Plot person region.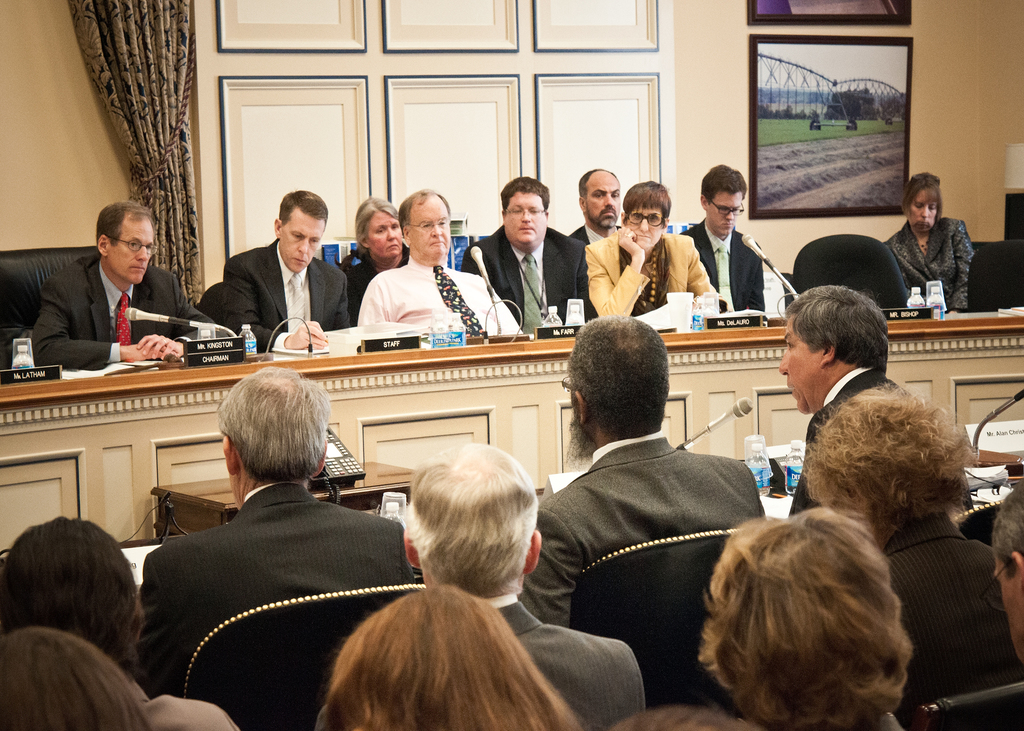
Plotted at box(460, 175, 605, 333).
